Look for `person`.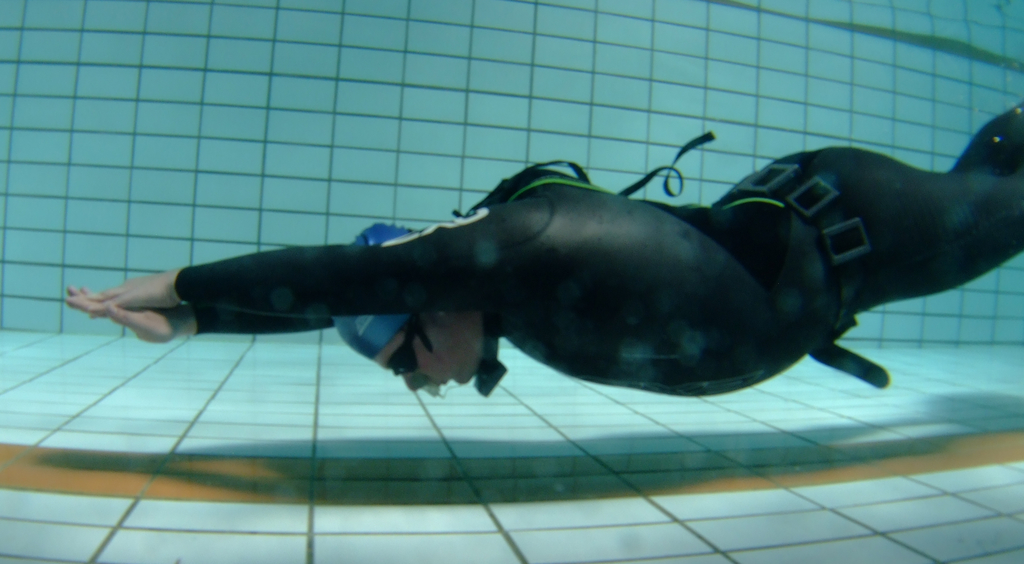
Found: {"left": 68, "top": 94, "right": 1023, "bottom": 400}.
